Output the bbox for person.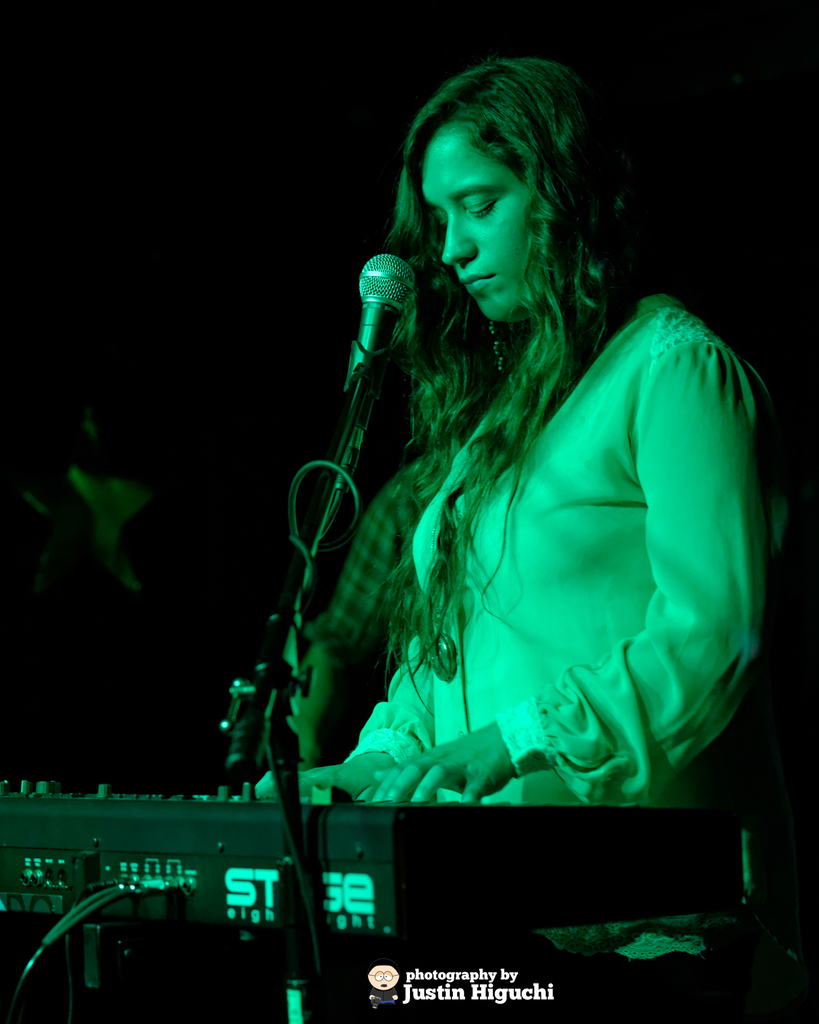
rect(260, 52, 806, 810).
